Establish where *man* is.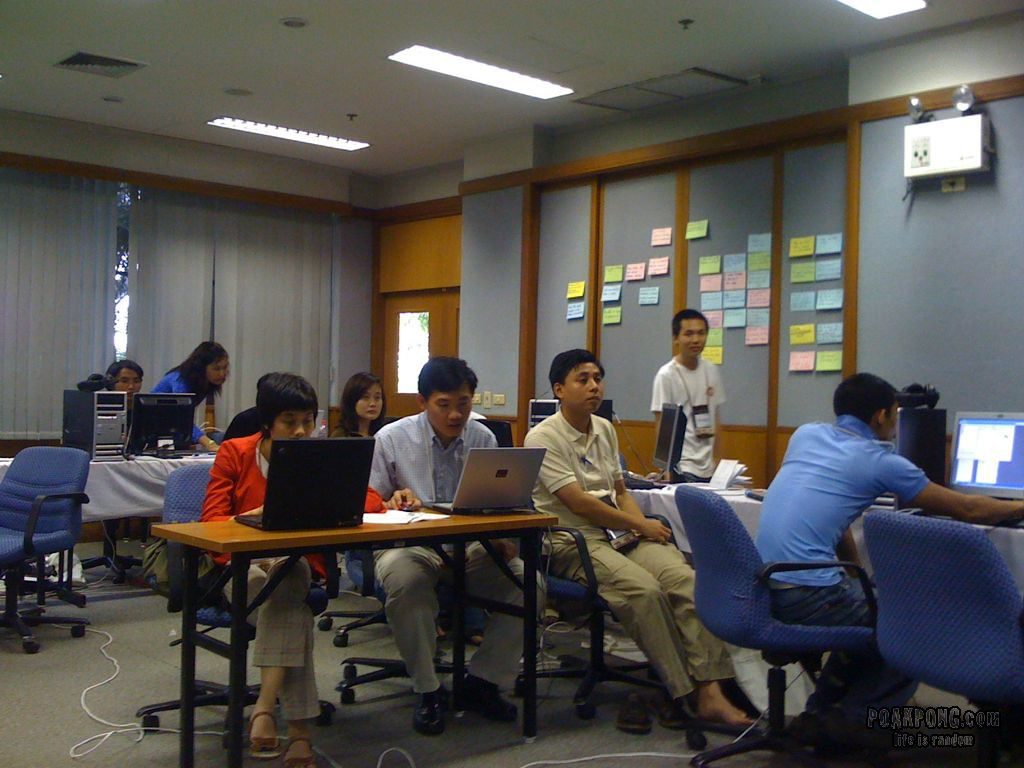
Established at Rect(754, 359, 1021, 767).
